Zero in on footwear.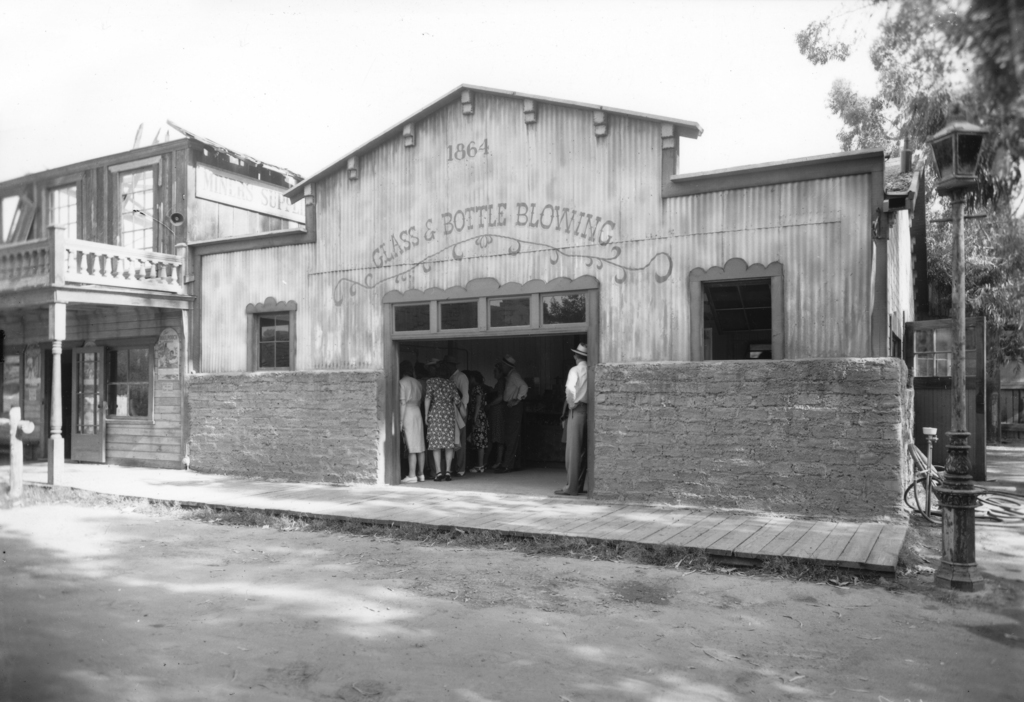
Zeroed in: 419 475 424 480.
